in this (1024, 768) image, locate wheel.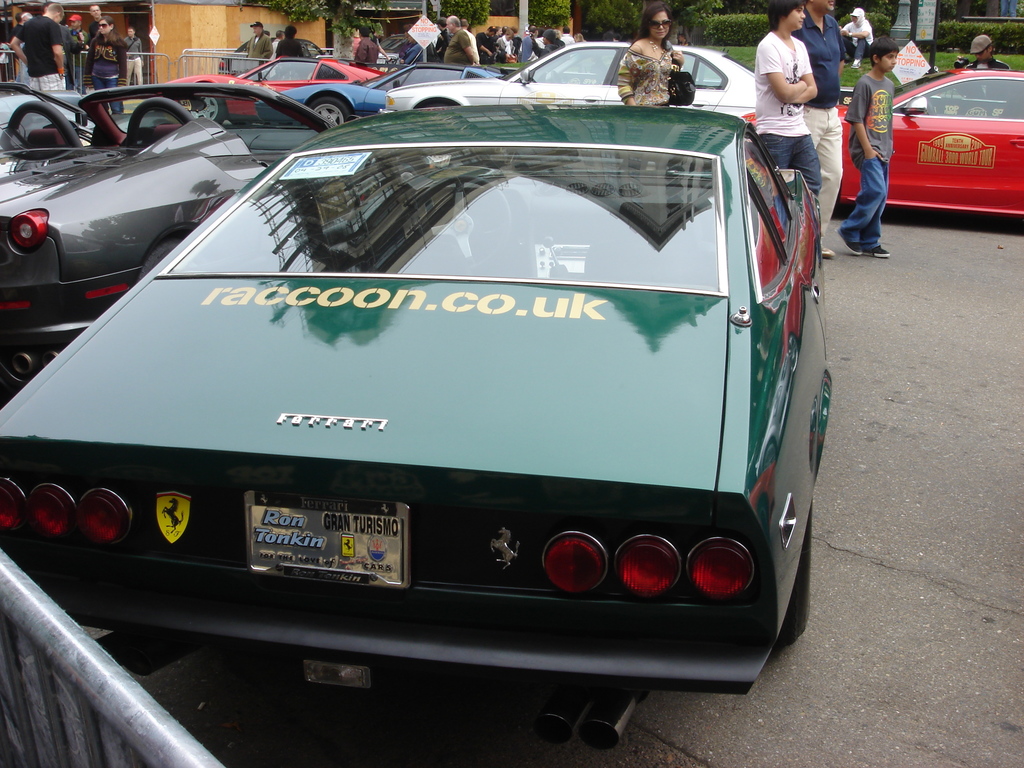
Bounding box: box=[316, 100, 351, 135].
